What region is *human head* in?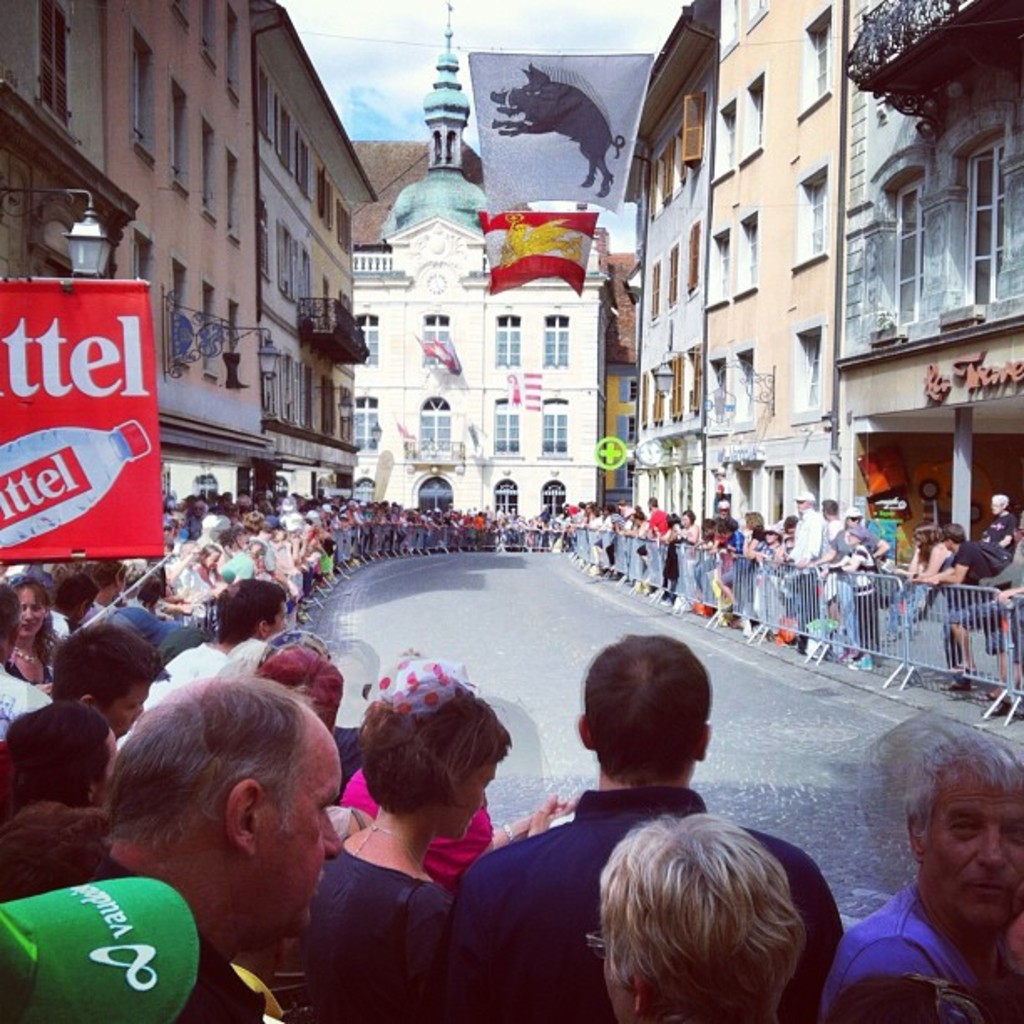
822 974 999 1022.
